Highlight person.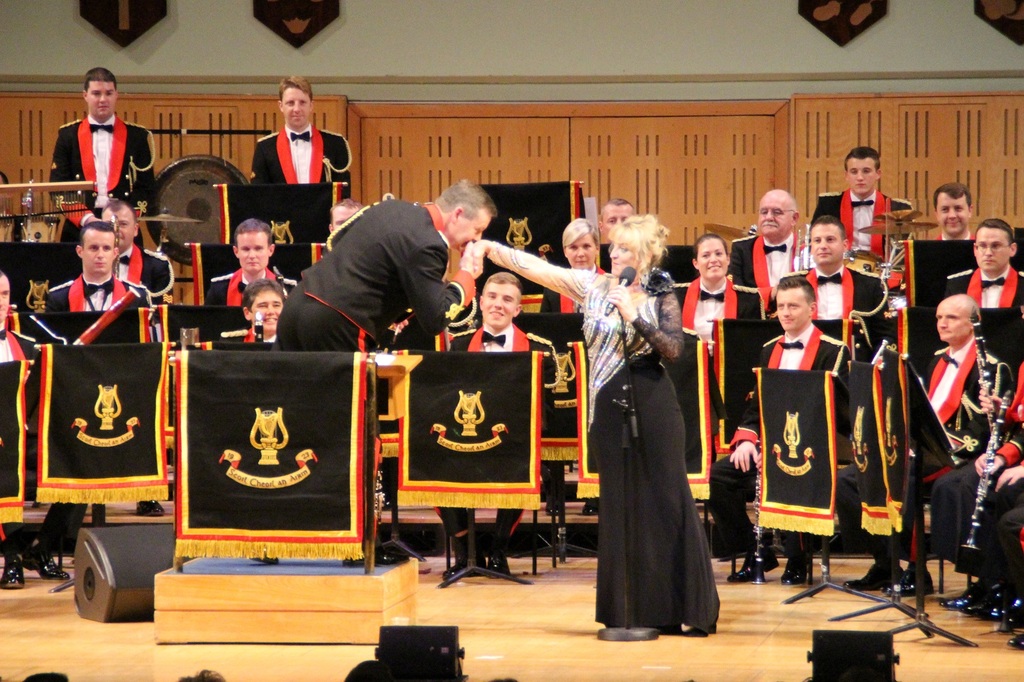
Highlighted region: x1=718 y1=189 x2=805 y2=328.
